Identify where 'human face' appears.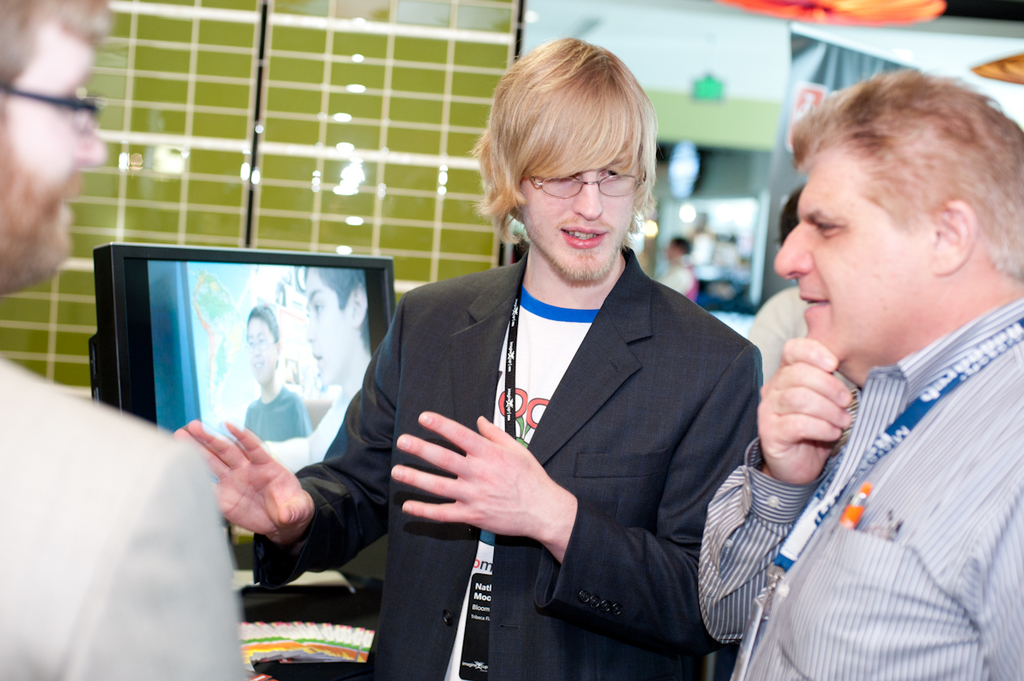
Appears at 775,148,941,367.
